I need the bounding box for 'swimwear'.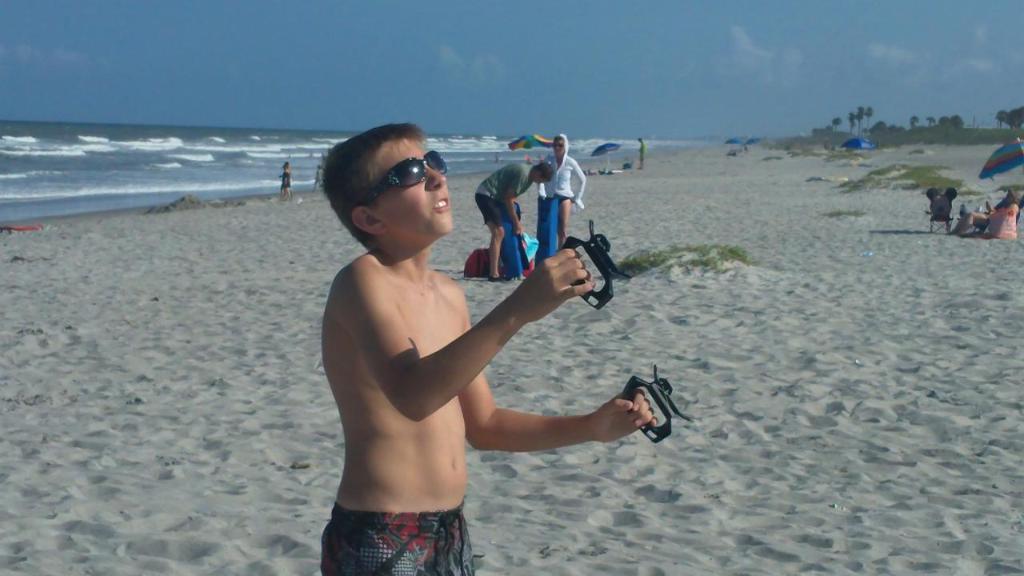
Here it is: bbox(318, 496, 472, 575).
